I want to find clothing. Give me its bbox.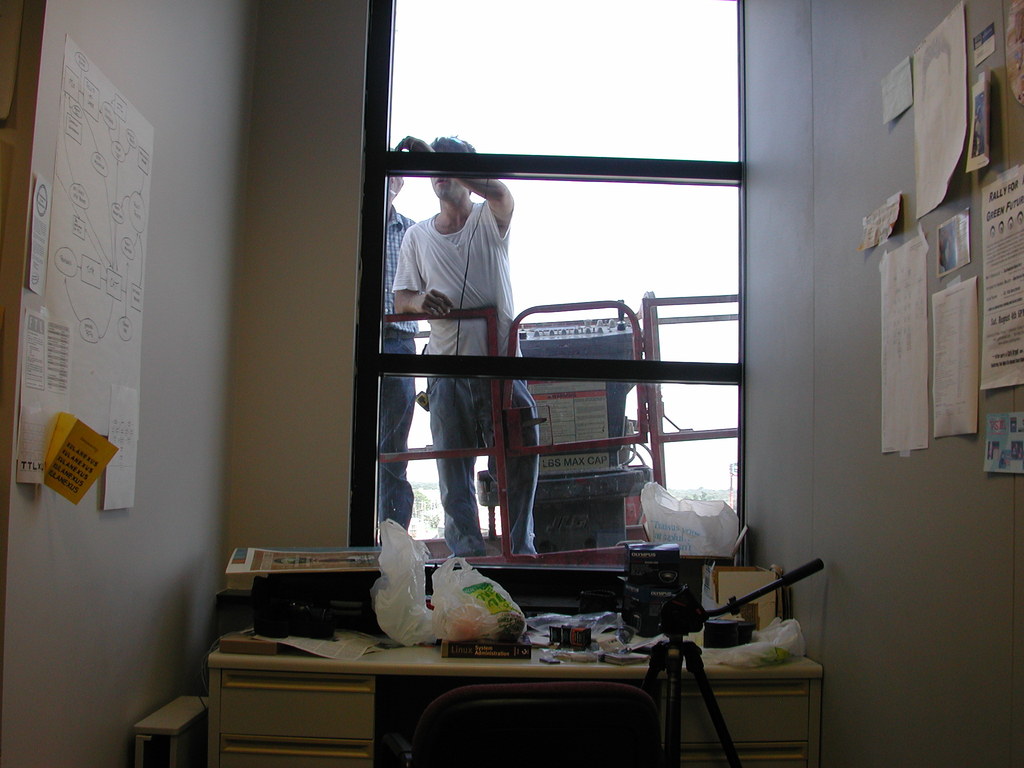
pyautogui.locateOnScreen(378, 210, 412, 521).
